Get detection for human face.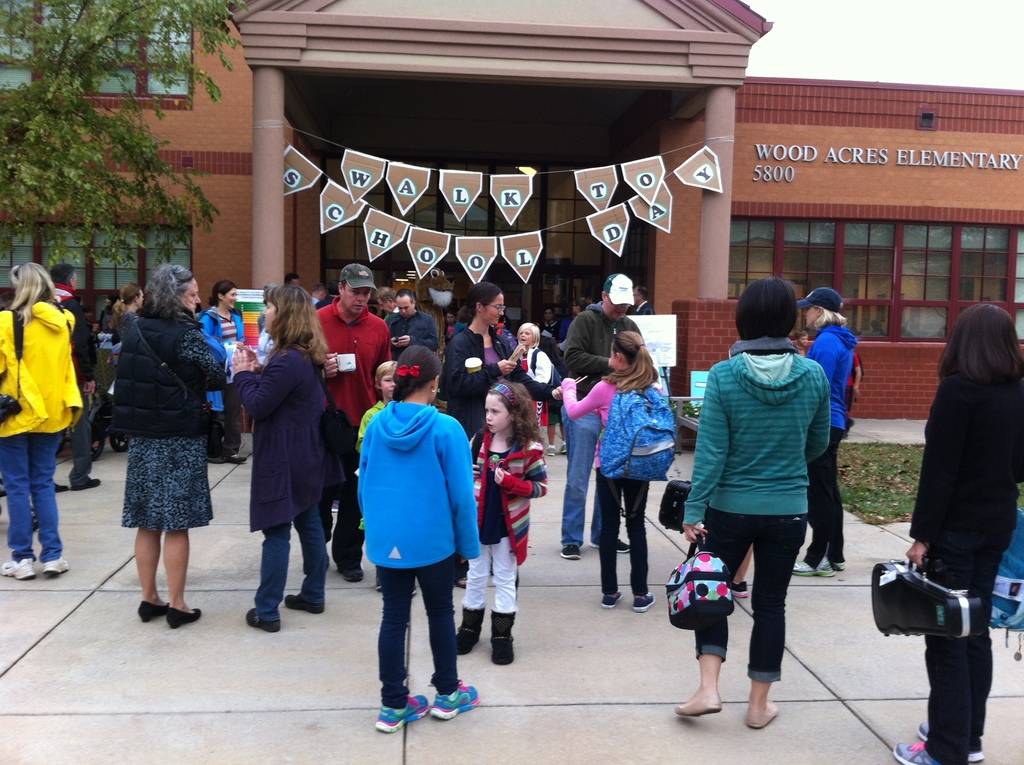
Detection: {"left": 803, "top": 308, "right": 817, "bottom": 325}.
